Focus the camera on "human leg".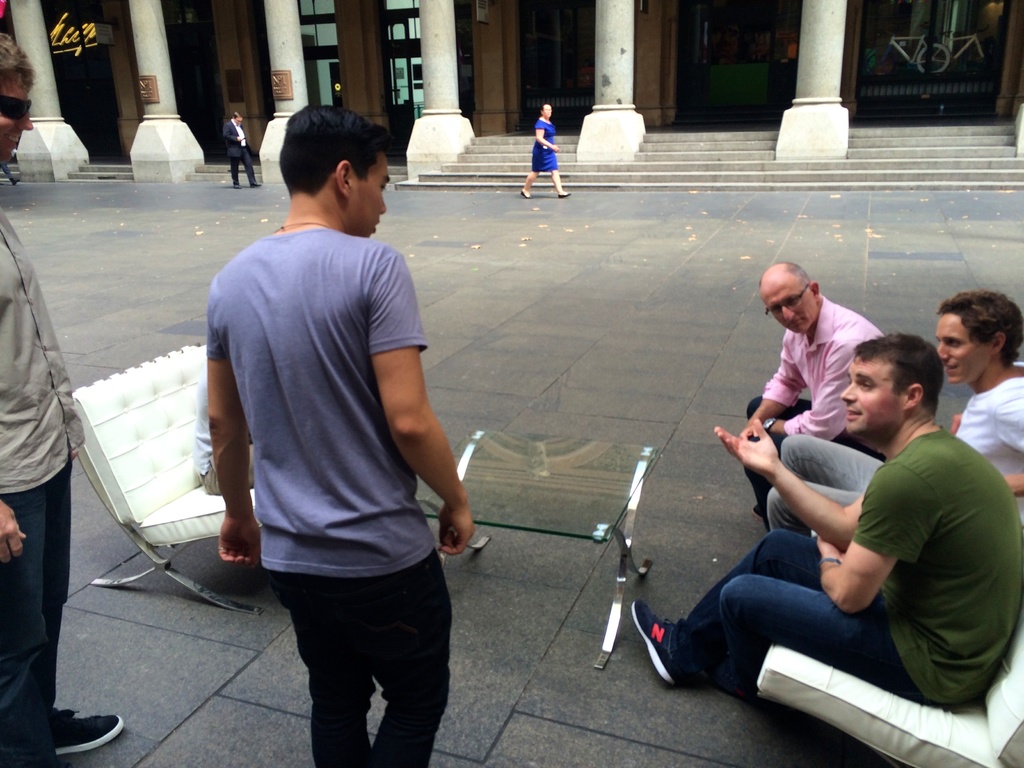
Focus region: (546,166,576,197).
